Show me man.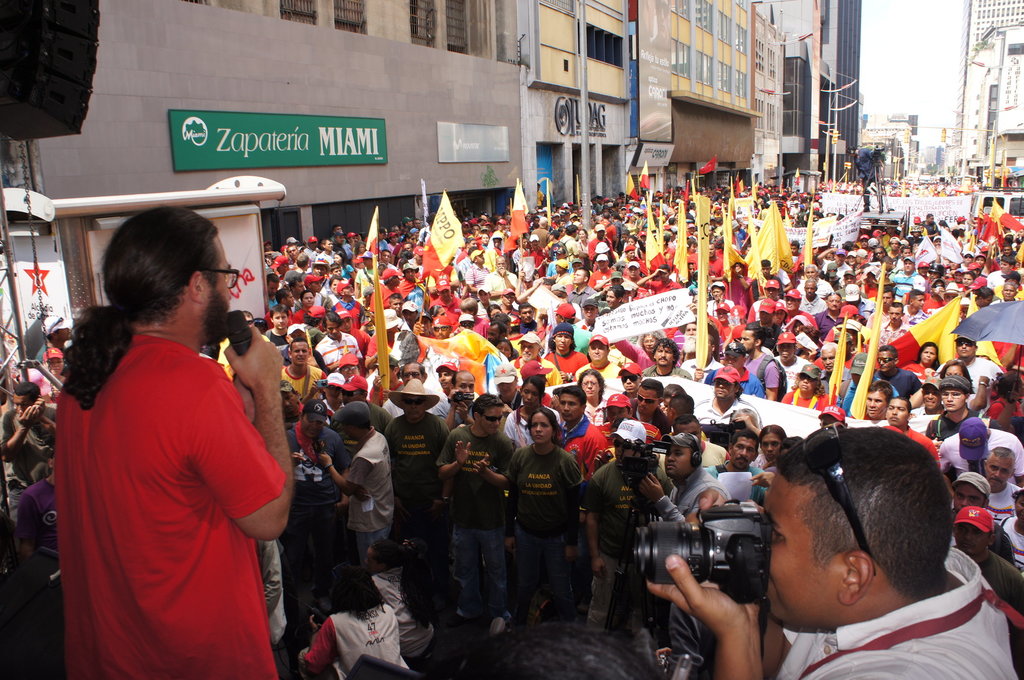
man is here: [648, 428, 1021, 679].
